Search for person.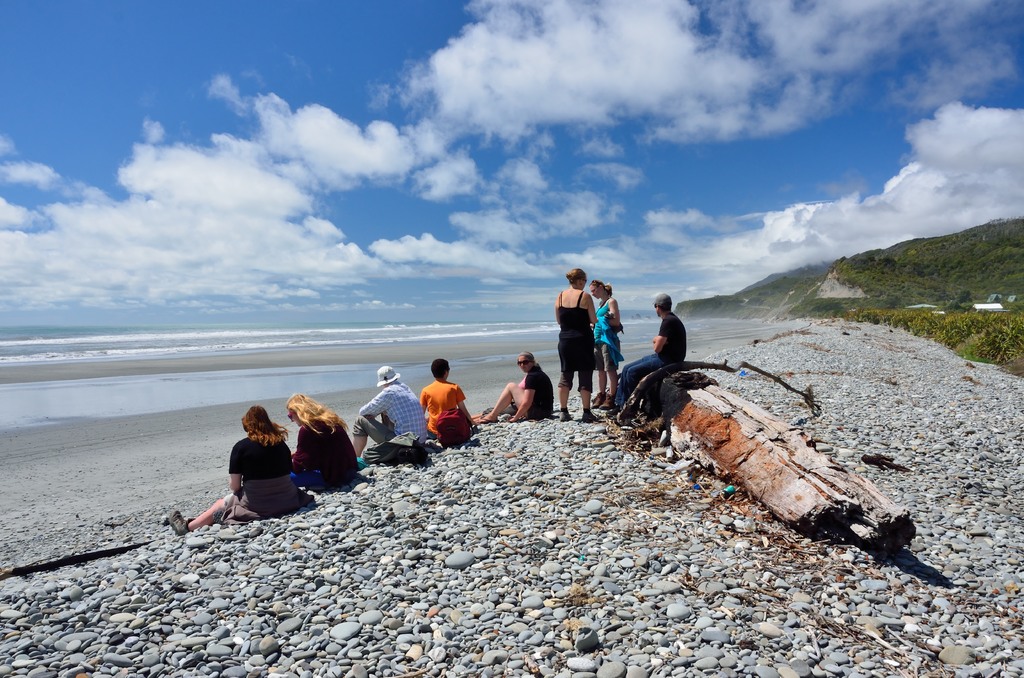
Found at box=[157, 407, 292, 542].
